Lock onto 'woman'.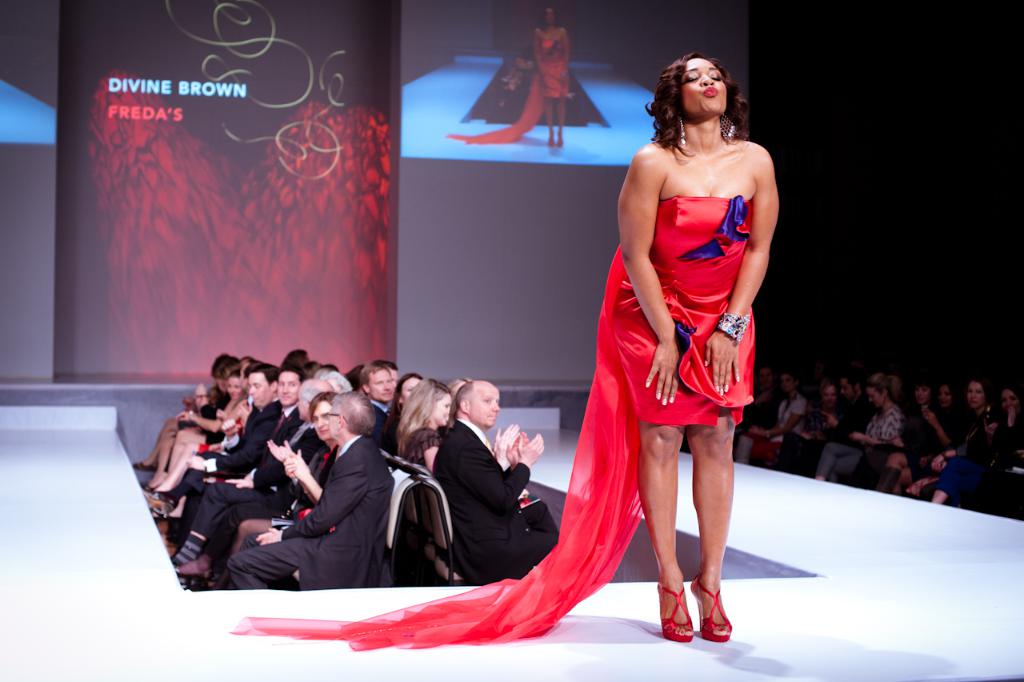
Locked: {"x1": 741, "y1": 348, "x2": 774, "y2": 461}.
